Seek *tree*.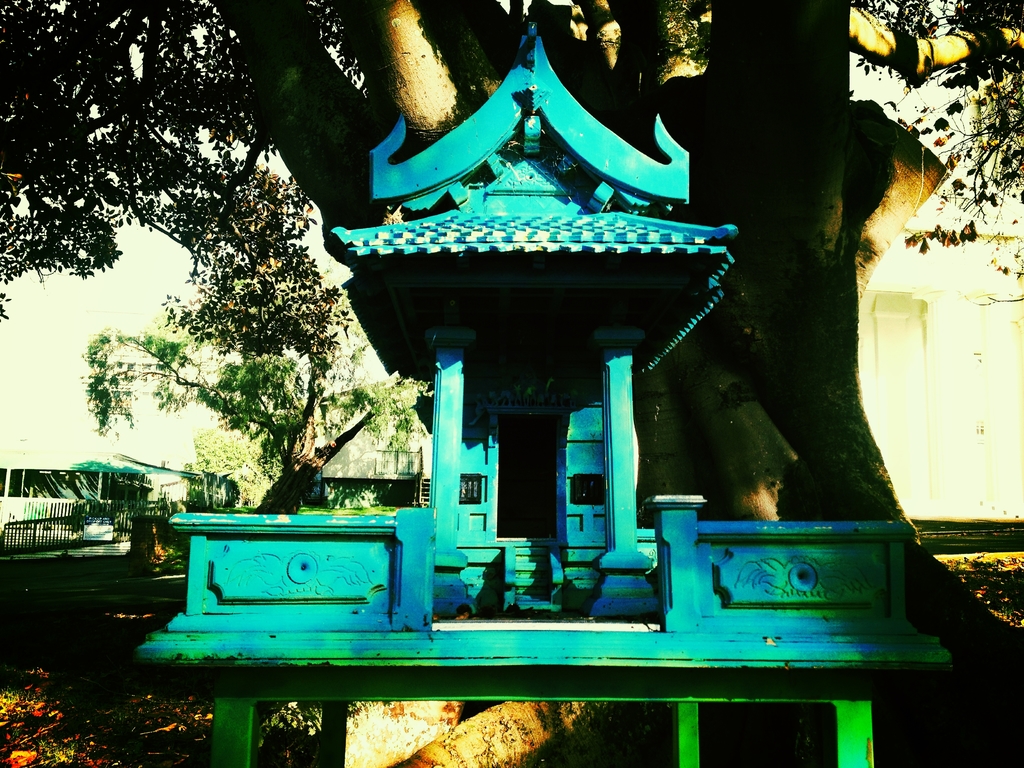
rect(192, 423, 287, 506).
